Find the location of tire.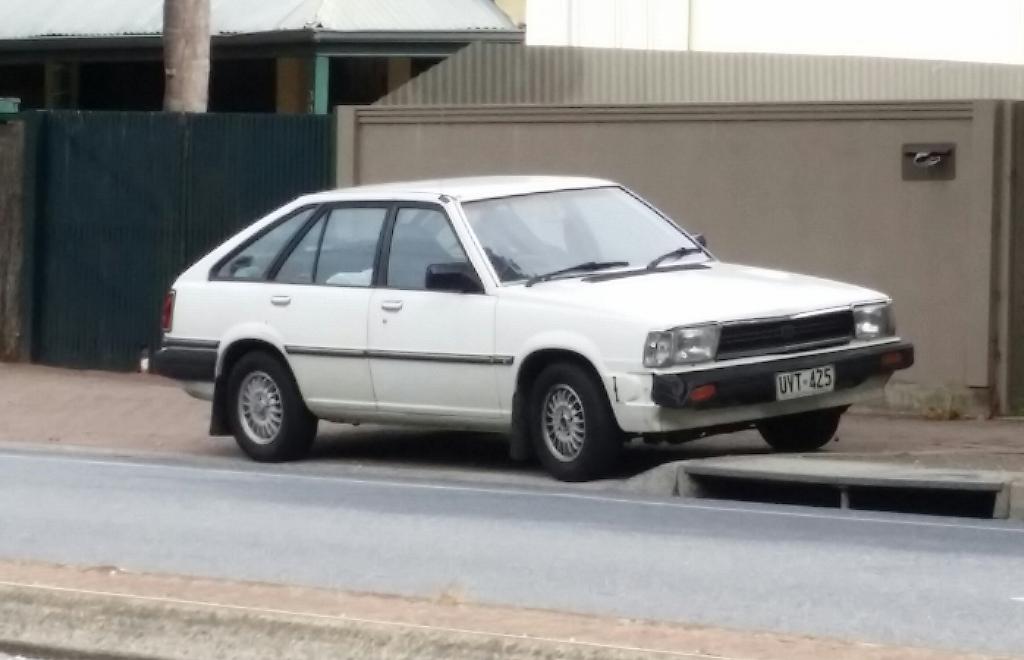
Location: {"left": 524, "top": 375, "right": 609, "bottom": 468}.
